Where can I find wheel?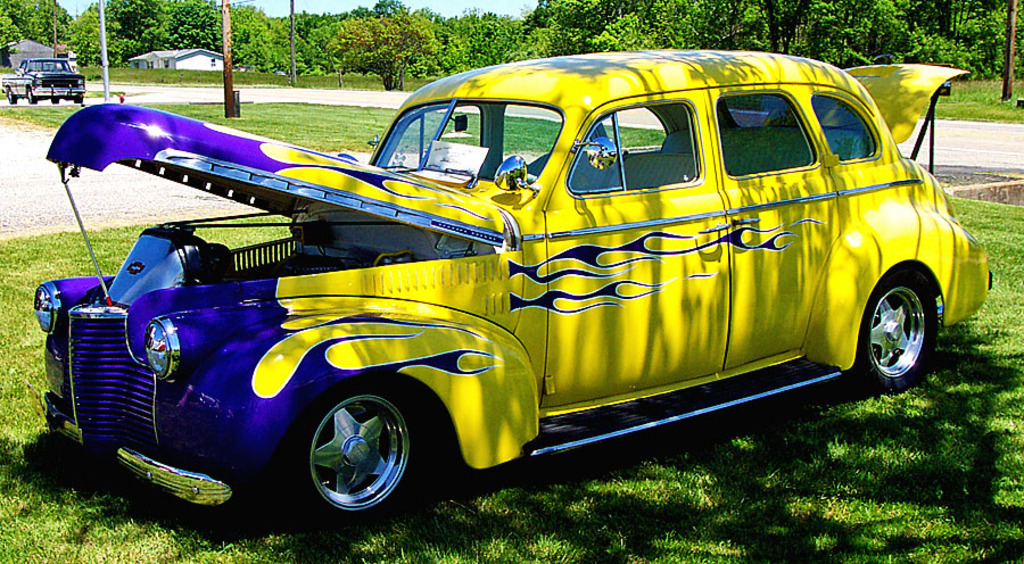
You can find it at BBox(854, 272, 940, 393).
